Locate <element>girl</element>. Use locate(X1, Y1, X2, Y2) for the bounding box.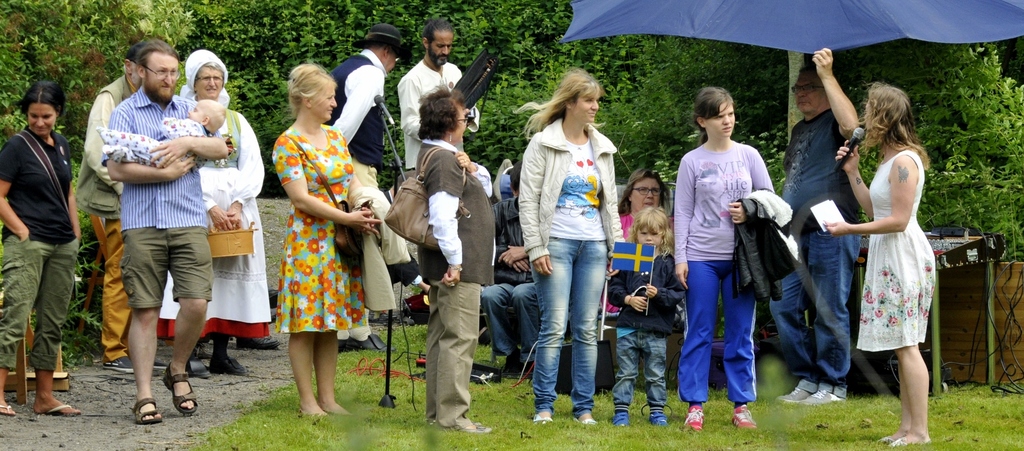
locate(513, 68, 624, 422).
